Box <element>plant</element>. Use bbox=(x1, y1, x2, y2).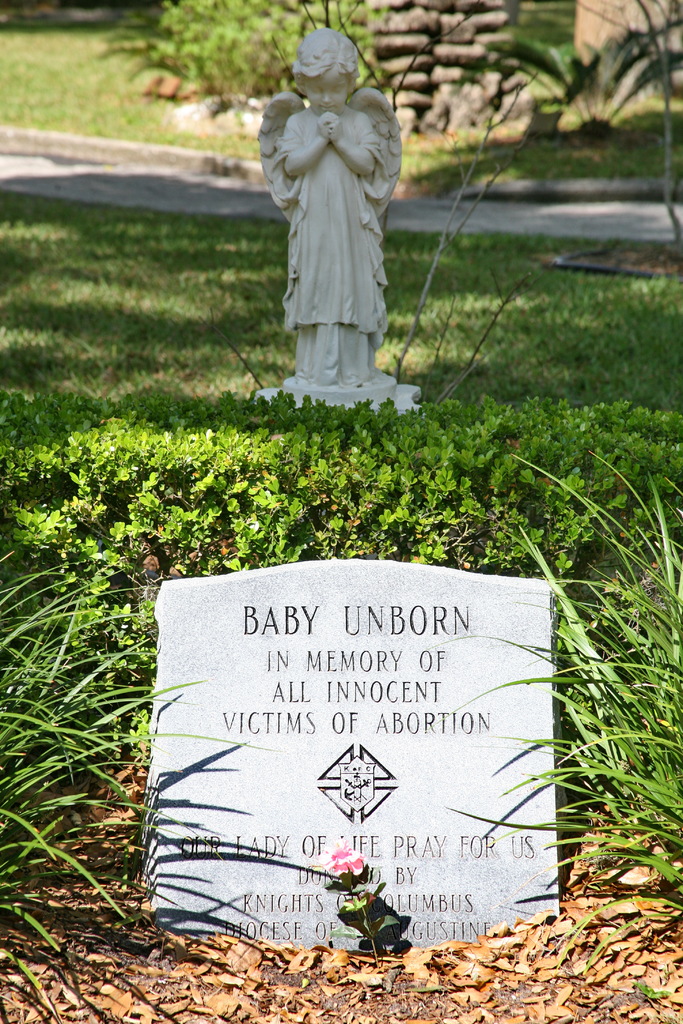
bbox=(454, 269, 522, 383).
